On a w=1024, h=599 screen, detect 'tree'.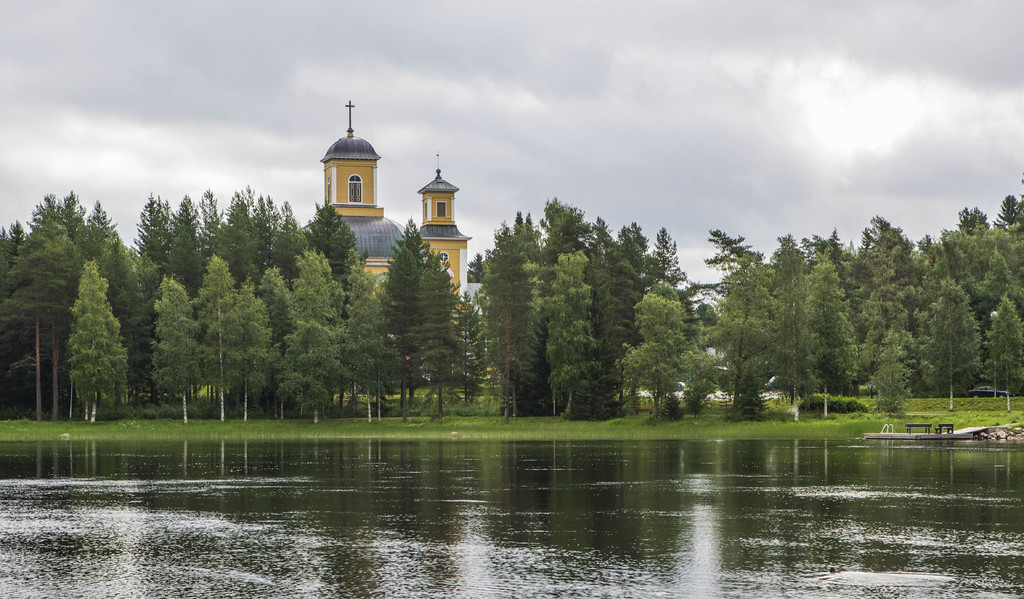
left=394, top=218, right=445, bottom=281.
